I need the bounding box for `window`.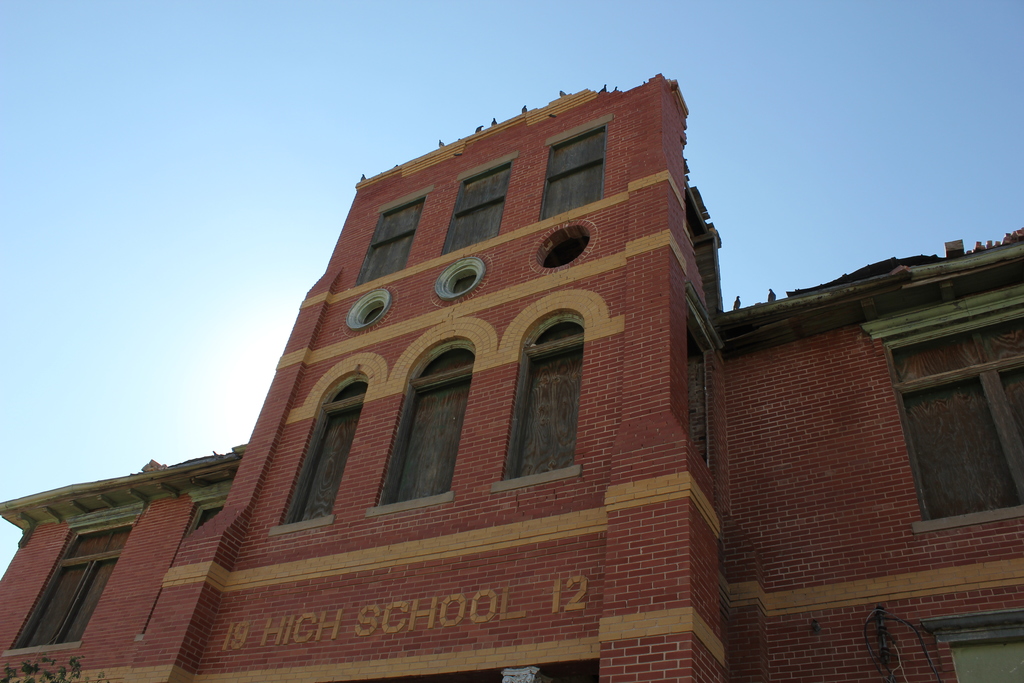
Here it is: 442:159:514:256.
